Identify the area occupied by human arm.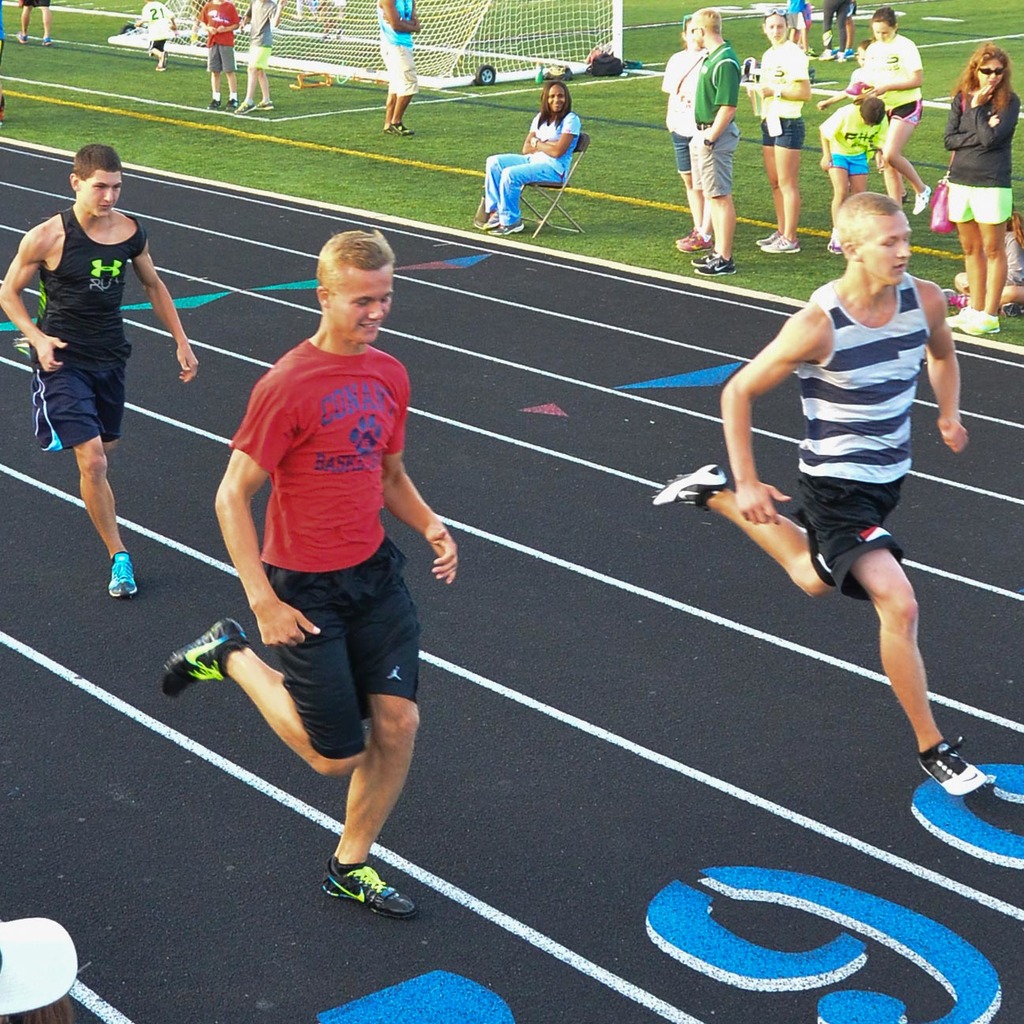
Area: crop(921, 279, 972, 455).
